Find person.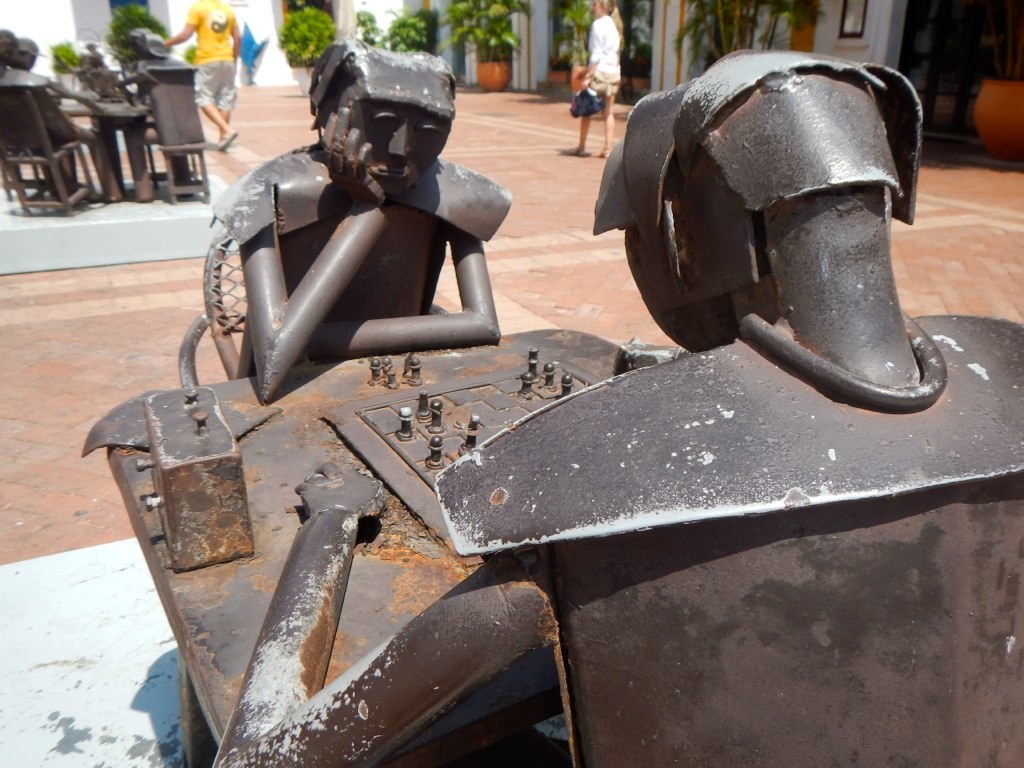
detection(565, 1, 625, 152).
